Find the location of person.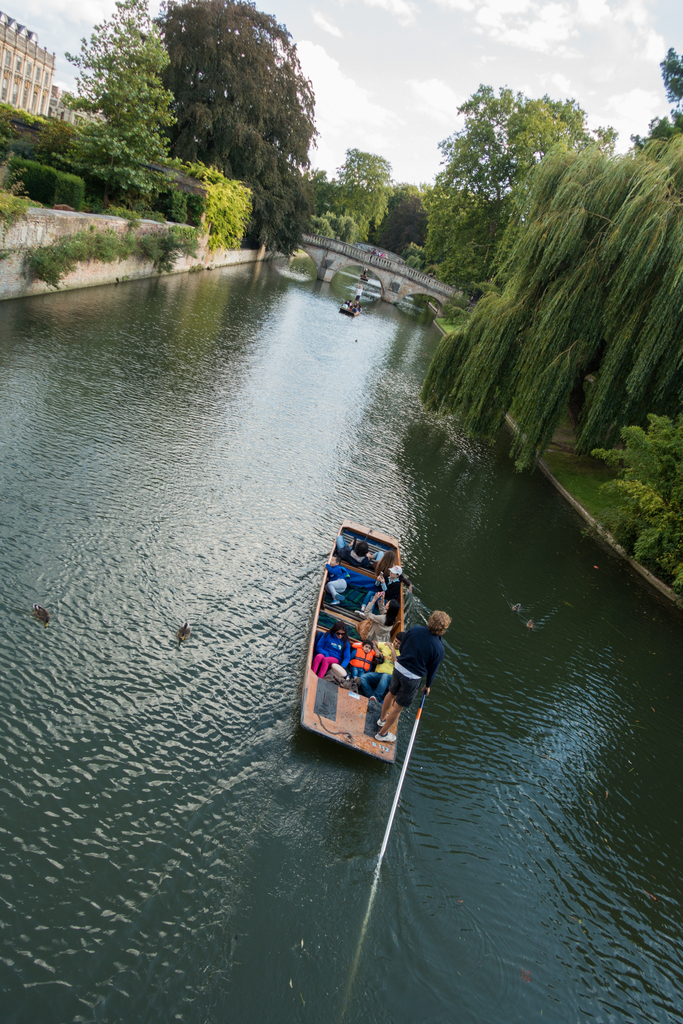
Location: (left=355, top=561, right=402, bottom=612).
